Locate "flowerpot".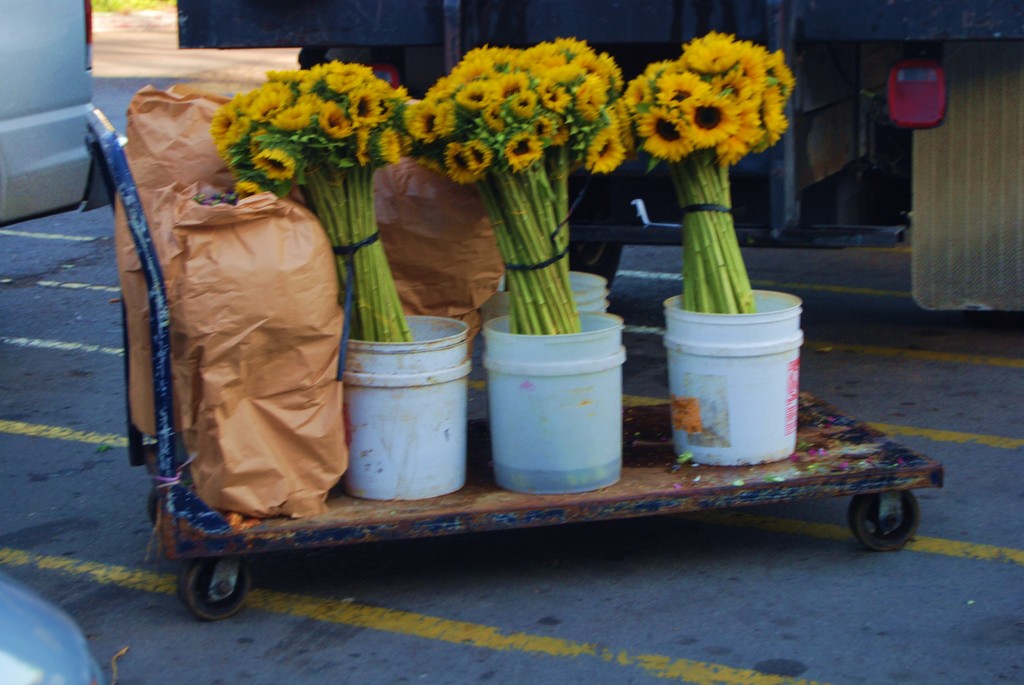
Bounding box: left=340, top=311, right=471, bottom=501.
